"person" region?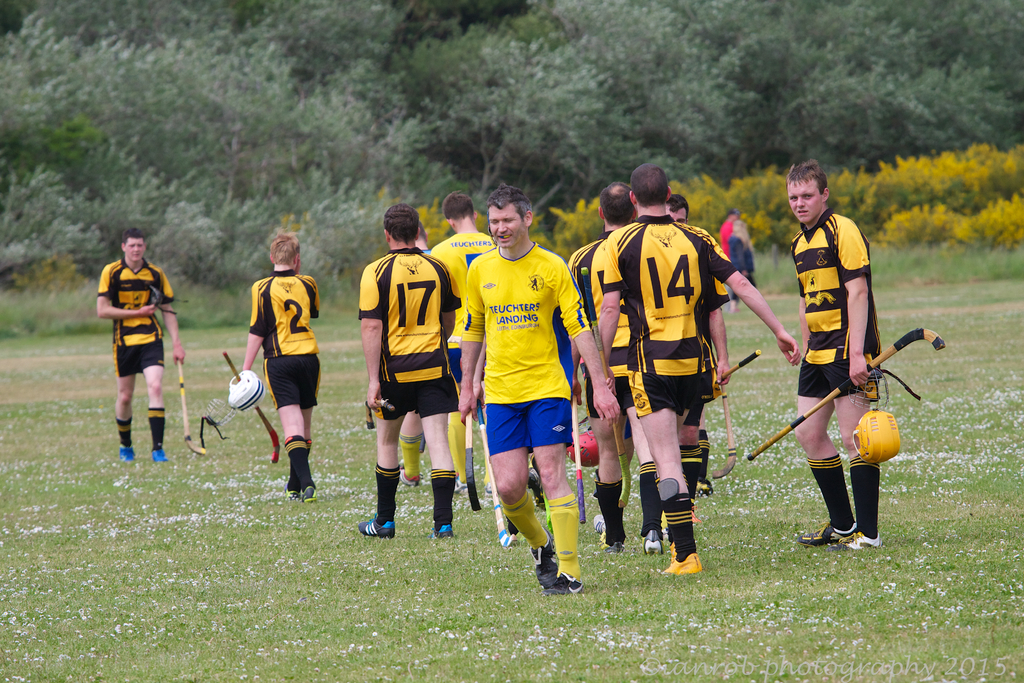
727,218,753,311
